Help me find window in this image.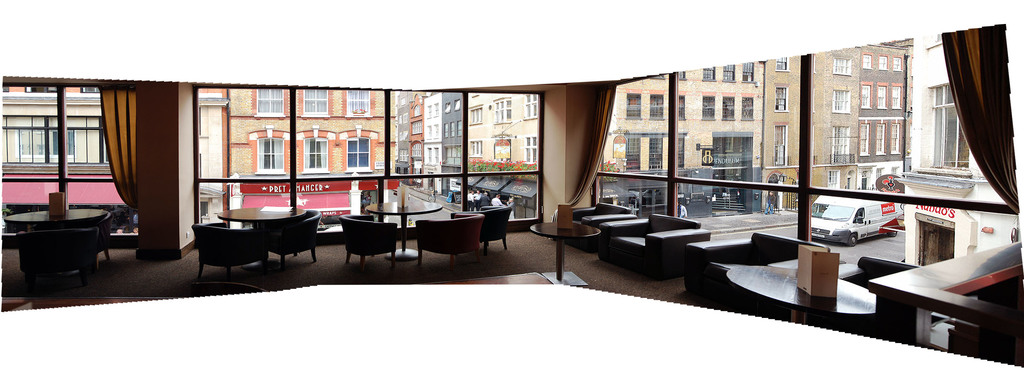
Found it: <bbox>415, 105, 421, 117</bbox>.
